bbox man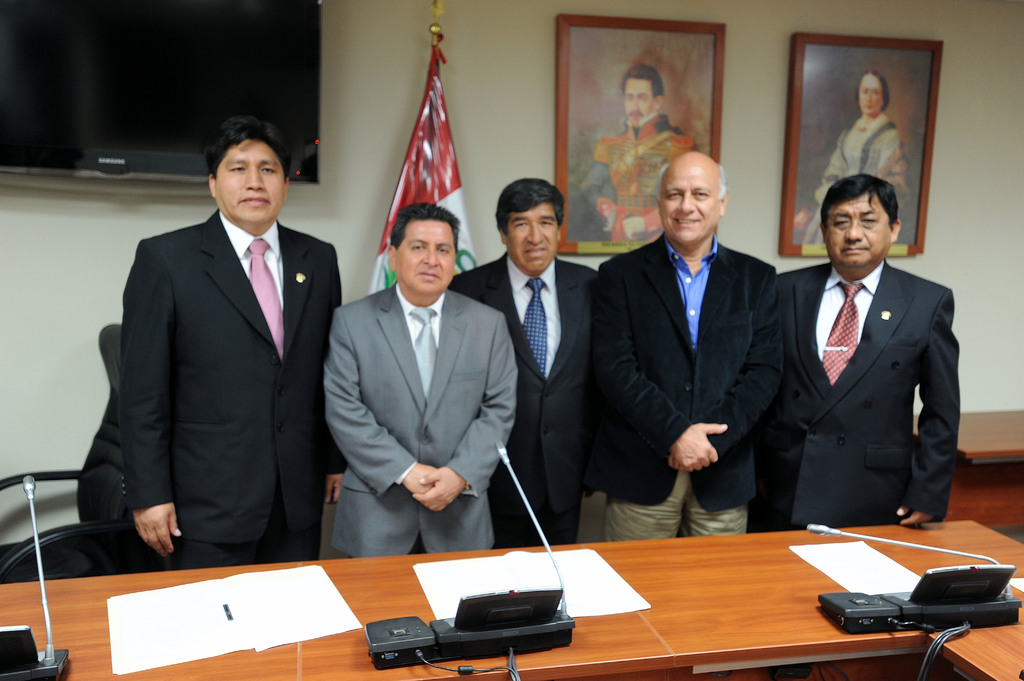
{"x1": 447, "y1": 177, "x2": 605, "y2": 541}
